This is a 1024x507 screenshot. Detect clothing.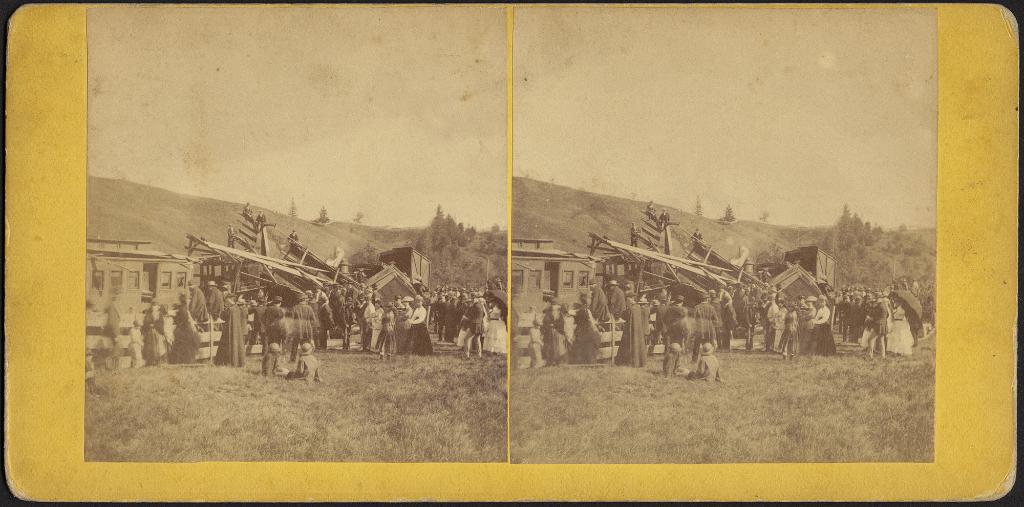
pyautogui.locateOnScreen(464, 300, 484, 357).
